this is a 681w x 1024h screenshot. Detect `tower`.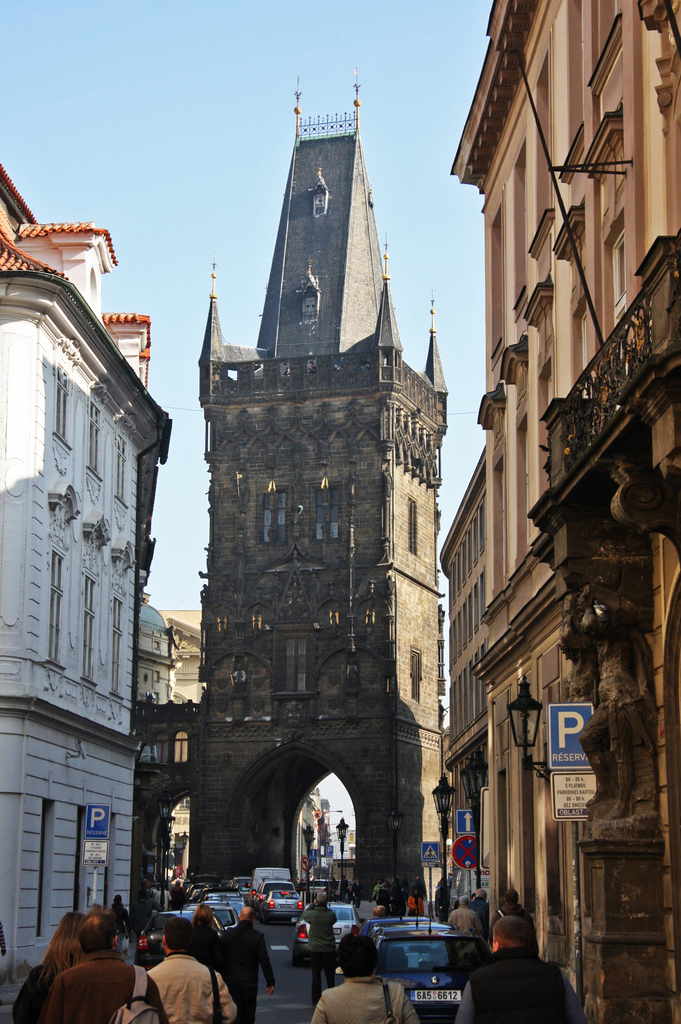
[x1=166, y1=79, x2=482, y2=812].
